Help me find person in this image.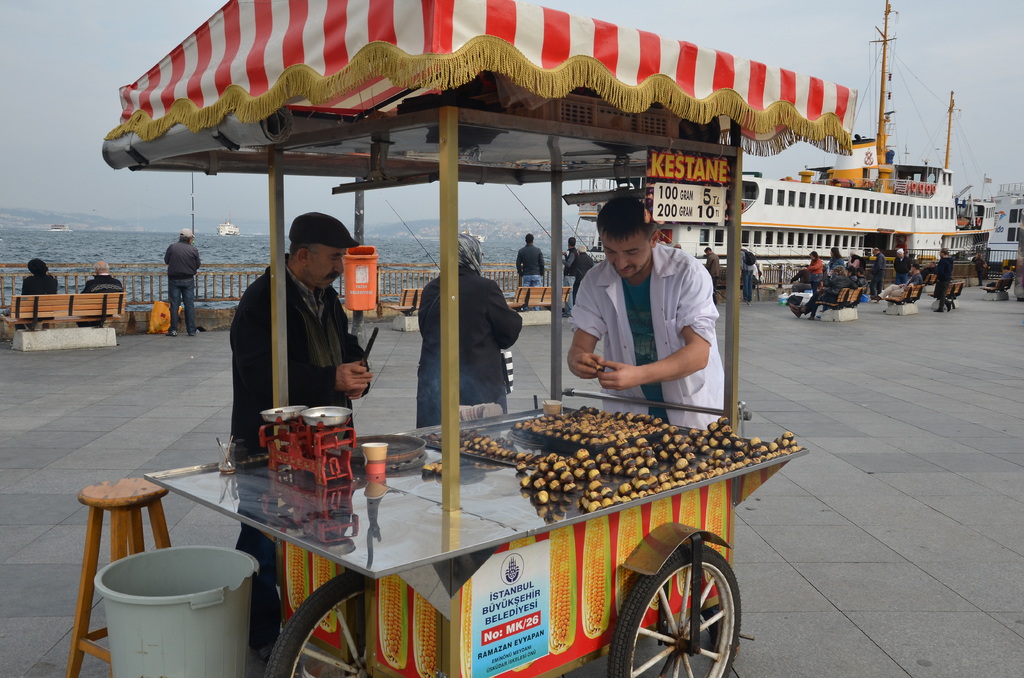
Found it: {"x1": 926, "y1": 255, "x2": 942, "y2": 275}.
